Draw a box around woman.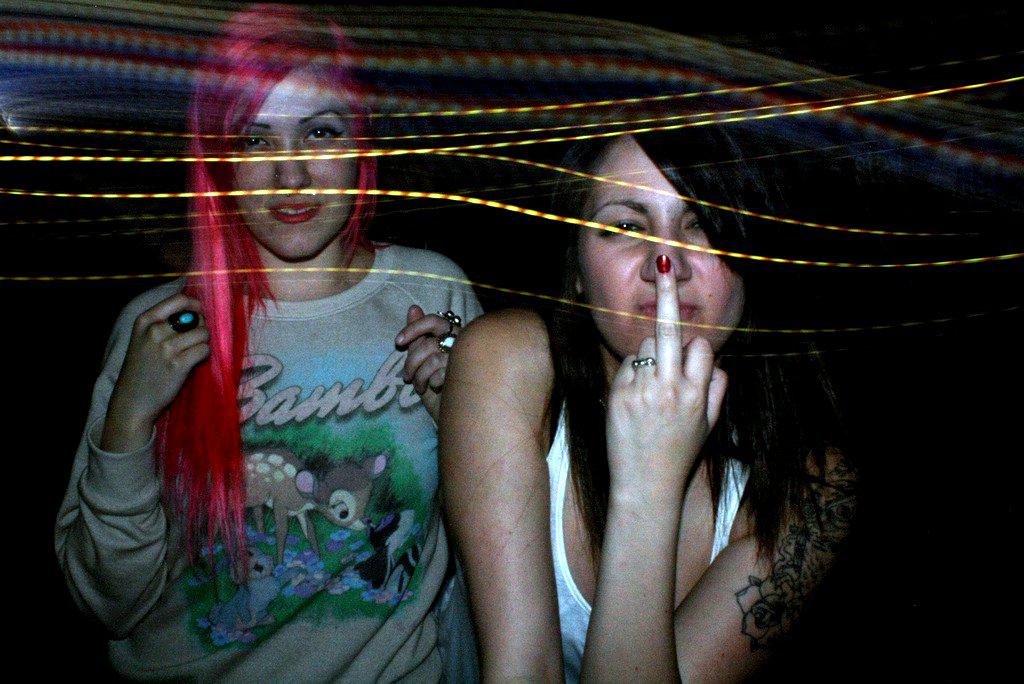
(426, 104, 872, 683).
